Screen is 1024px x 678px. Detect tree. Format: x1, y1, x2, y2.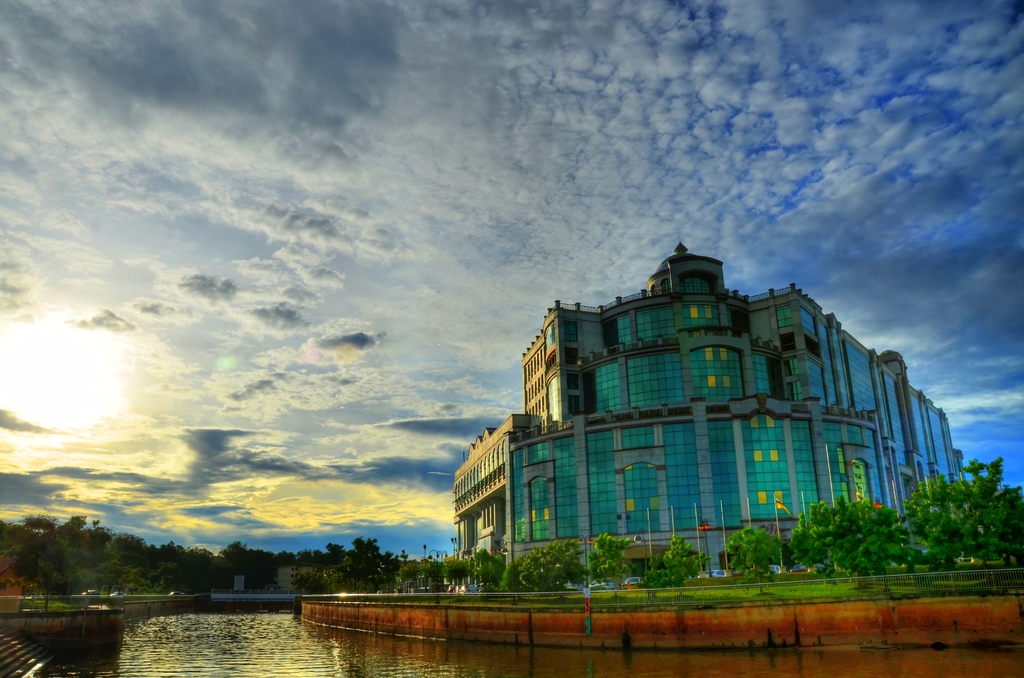
0, 504, 136, 601.
